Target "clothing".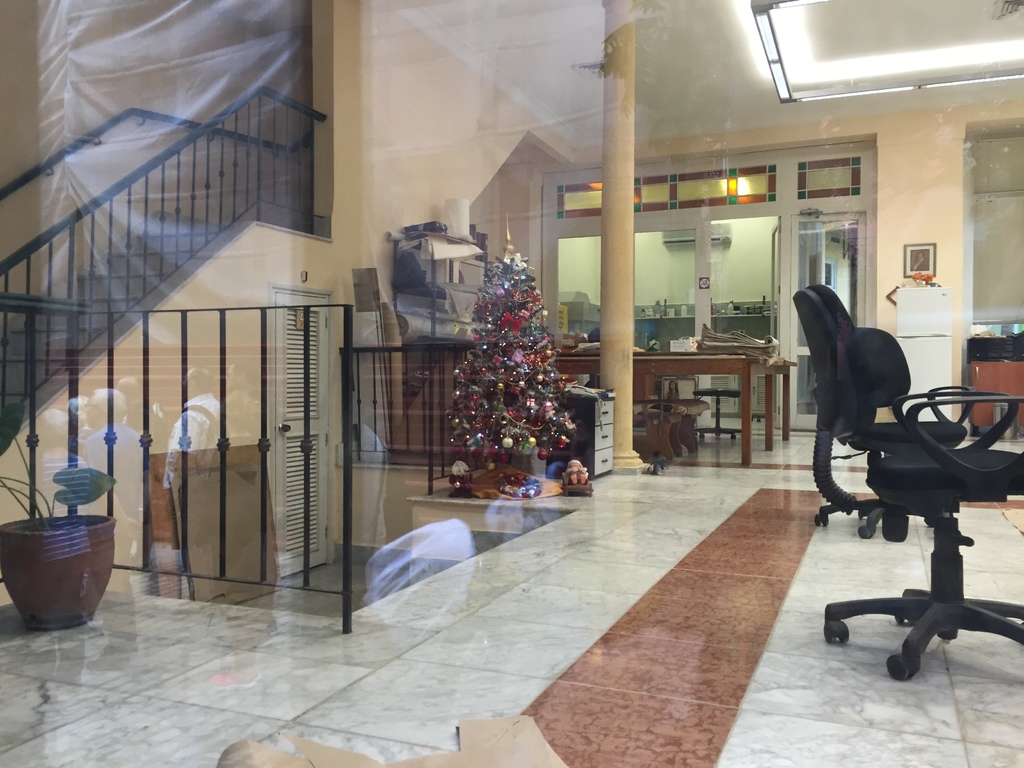
Target region: 83, 420, 144, 474.
